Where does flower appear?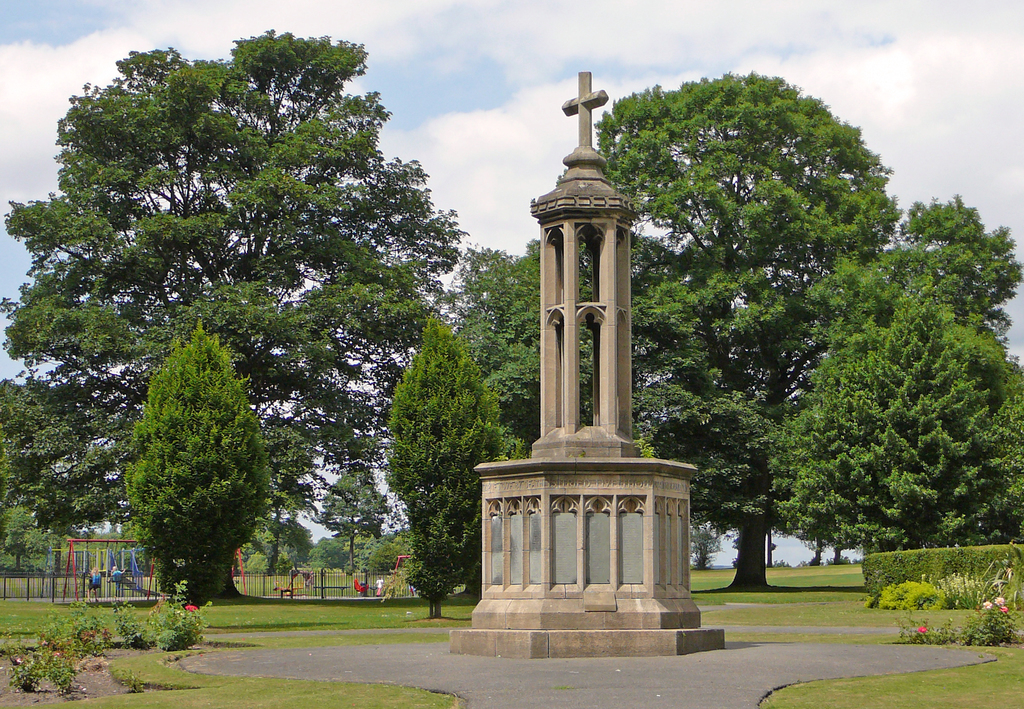
Appears at [left=999, top=606, right=1009, bottom=614].
